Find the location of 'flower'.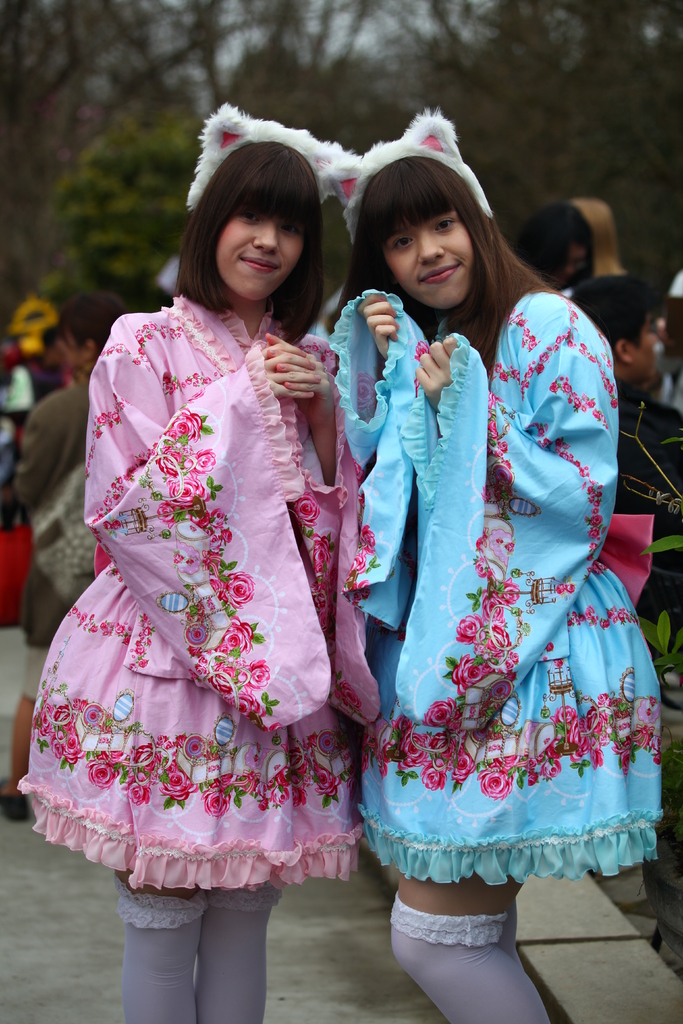
Location: left=313, top=765, right=341, bottom=797.
